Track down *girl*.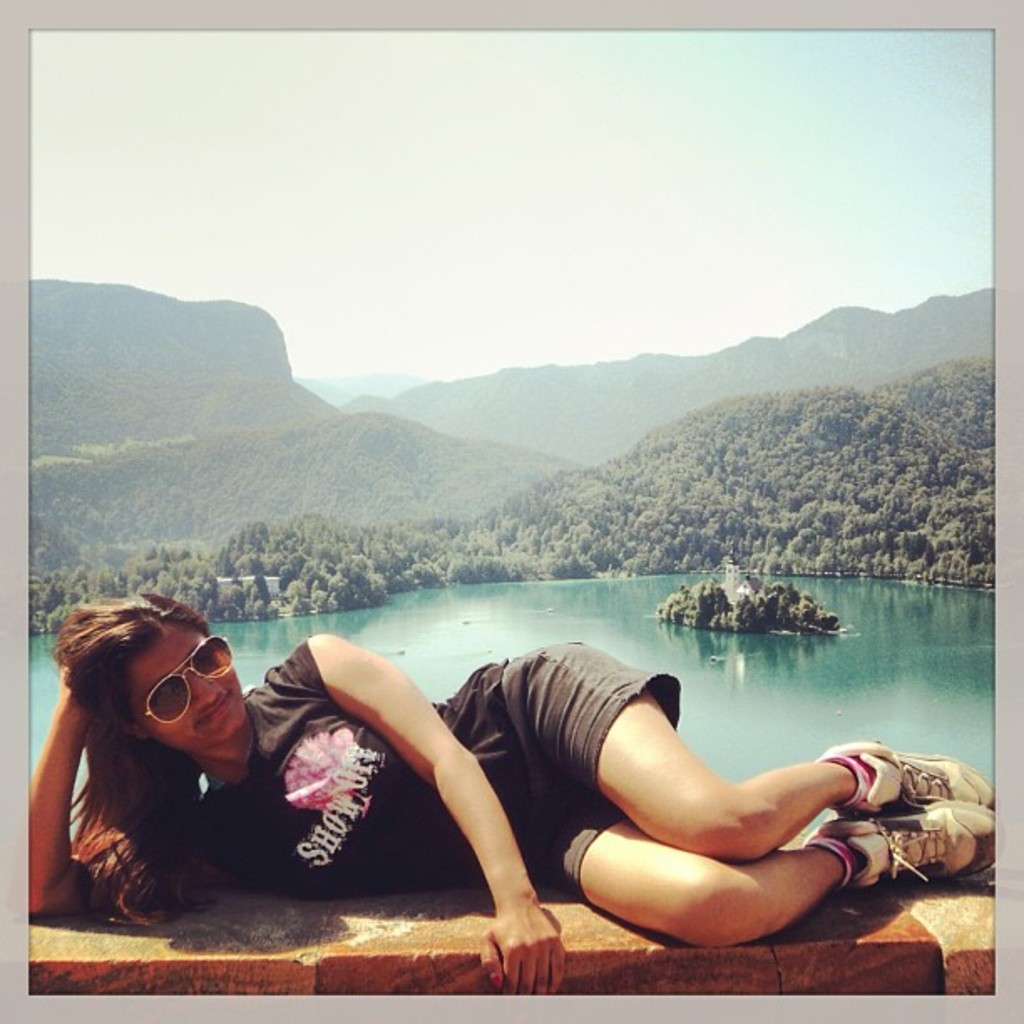
Tracked to box(32, 594, 996, 994).
